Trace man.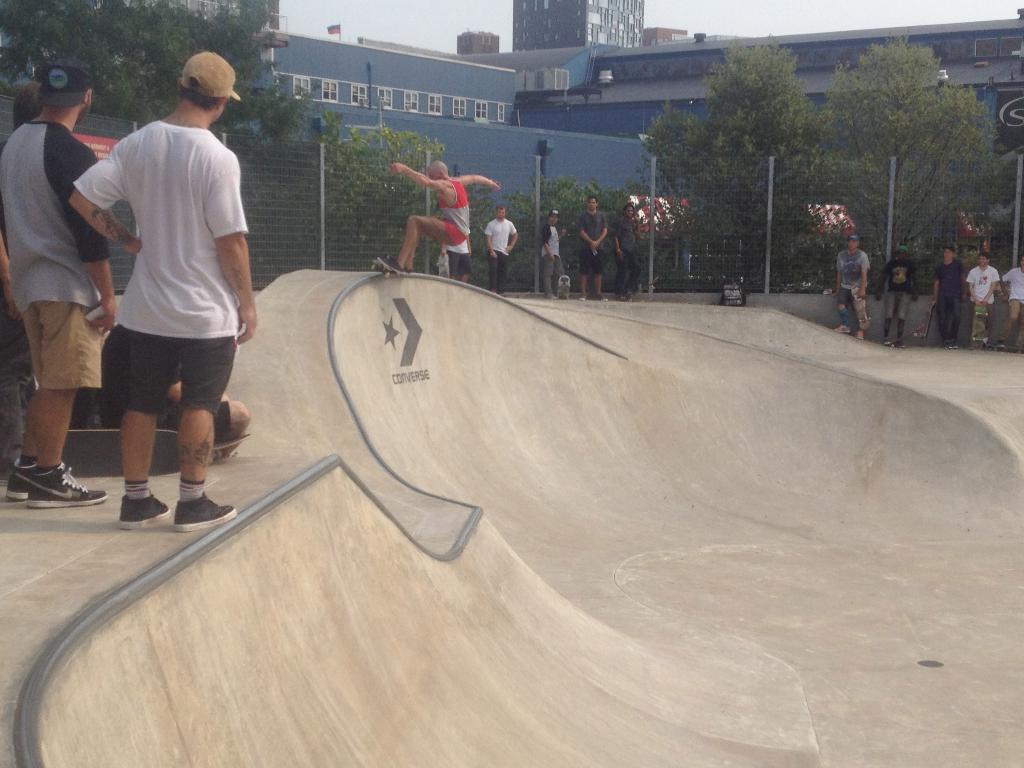
Traced to (931,243,968,343).
